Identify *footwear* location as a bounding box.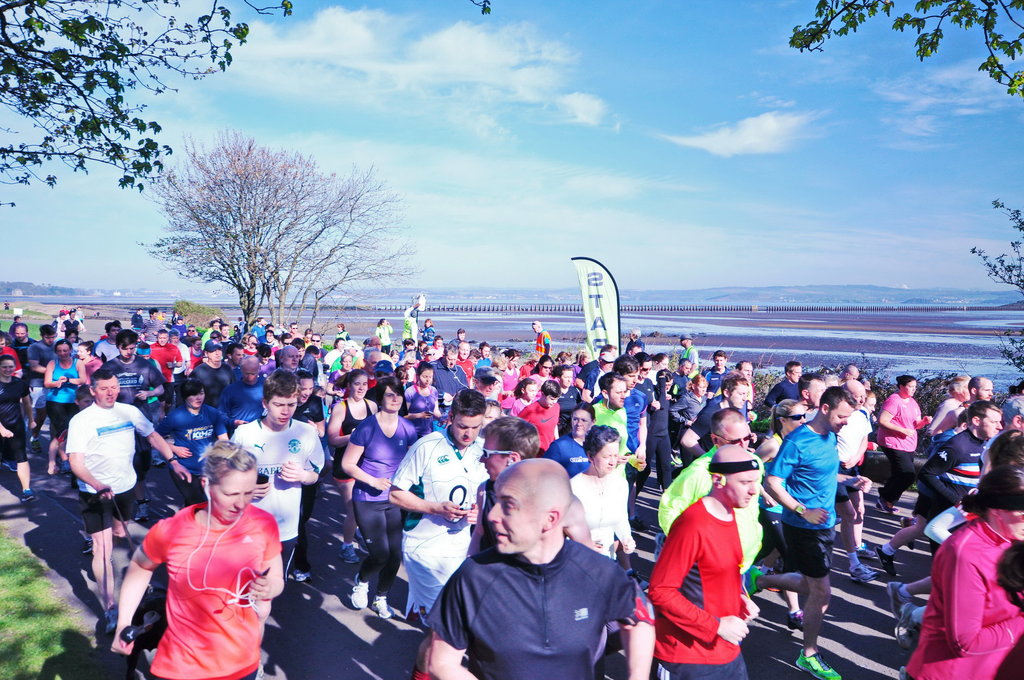
left=653, top=531, right=660, bottom=563.
